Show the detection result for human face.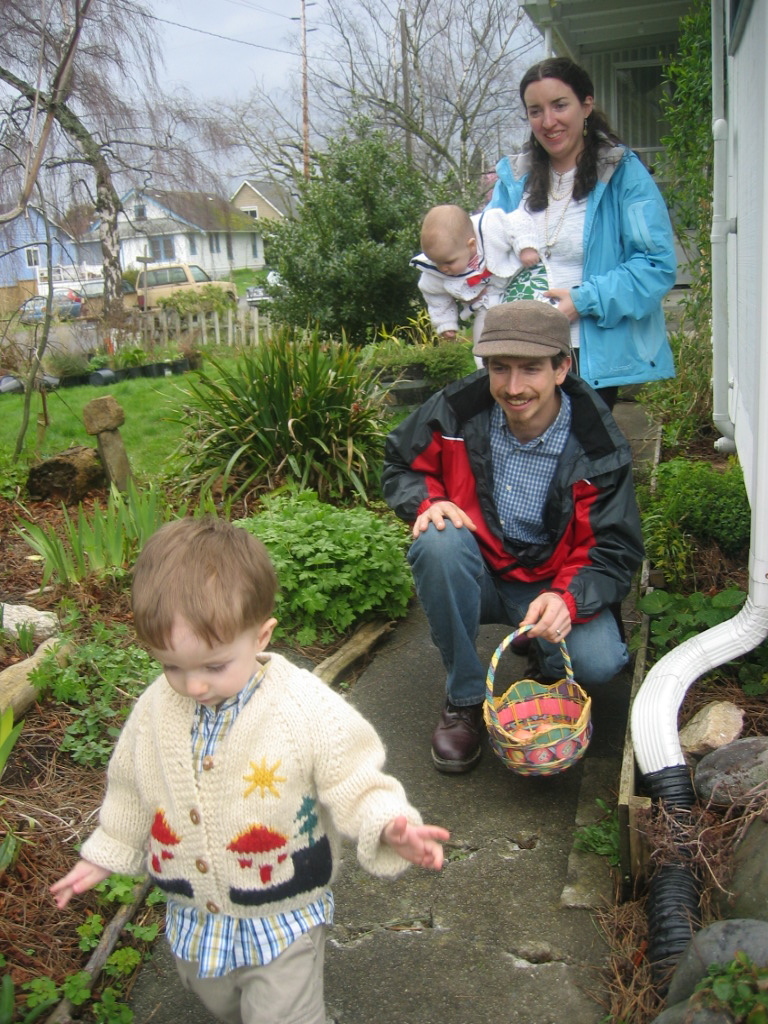
locate(481, 352, 555, 423).
